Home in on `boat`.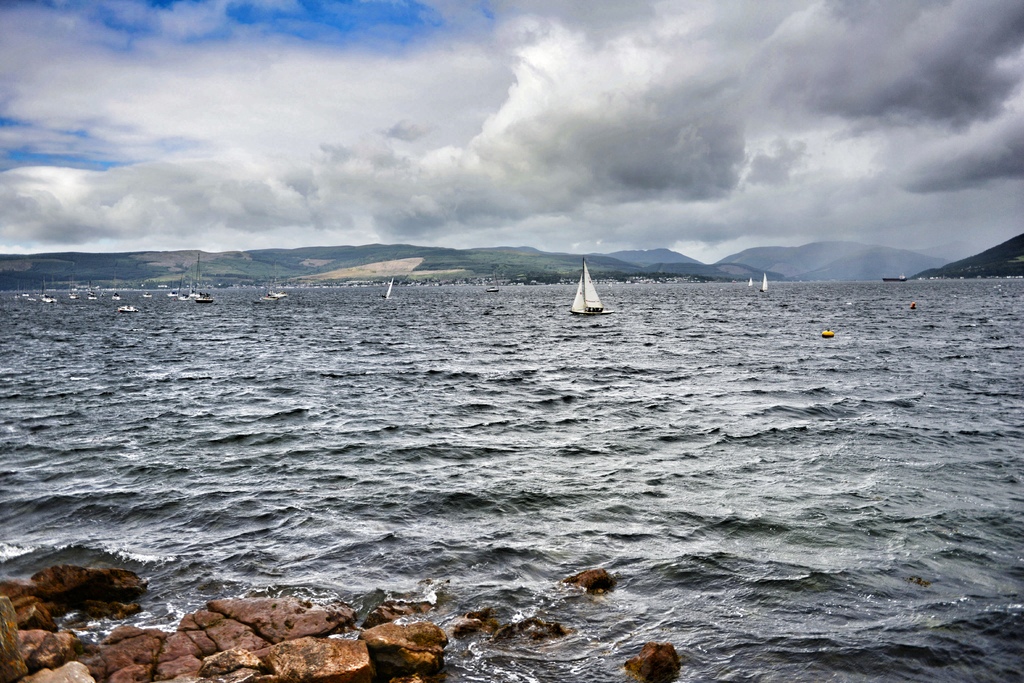
Homed in at region(882, 274, 906, 284).
